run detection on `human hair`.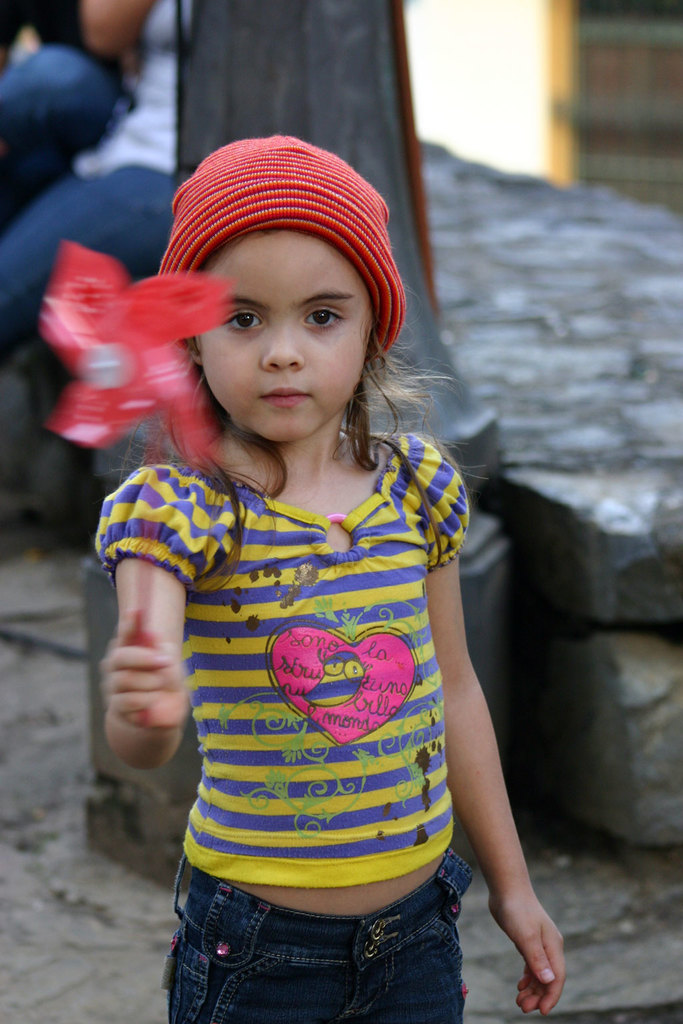
Result: Rect(115, 221, 492, 595).
